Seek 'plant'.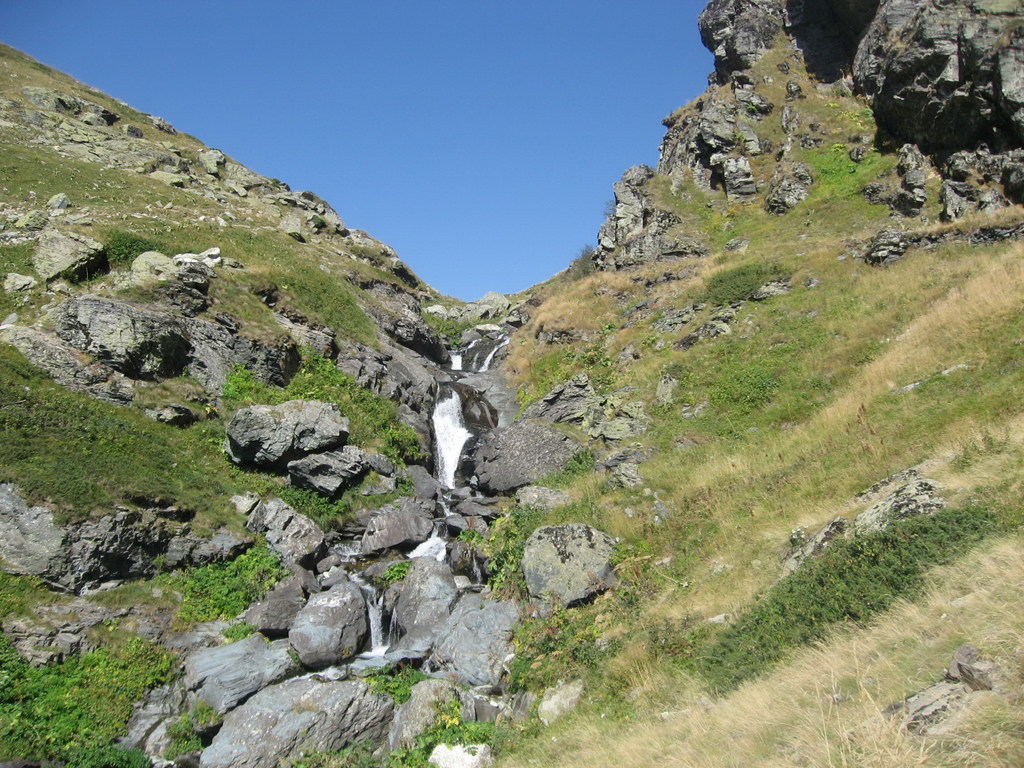
[left=288, top=732, right=401, bottom=767].
